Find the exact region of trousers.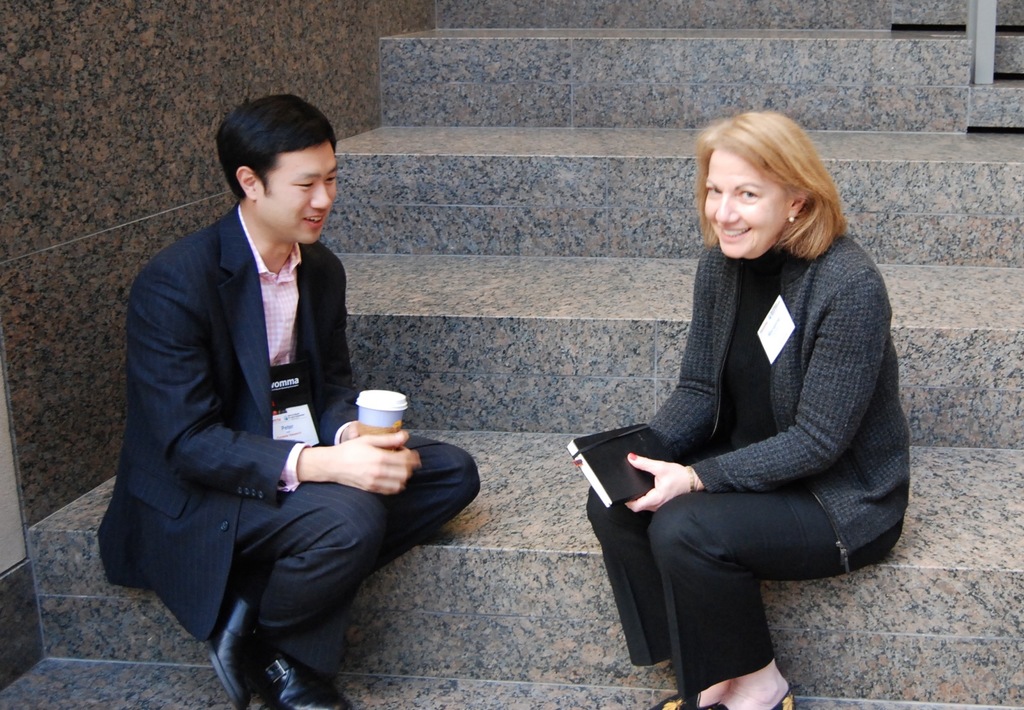
Exact region: box(237, 428, 481, 685).
